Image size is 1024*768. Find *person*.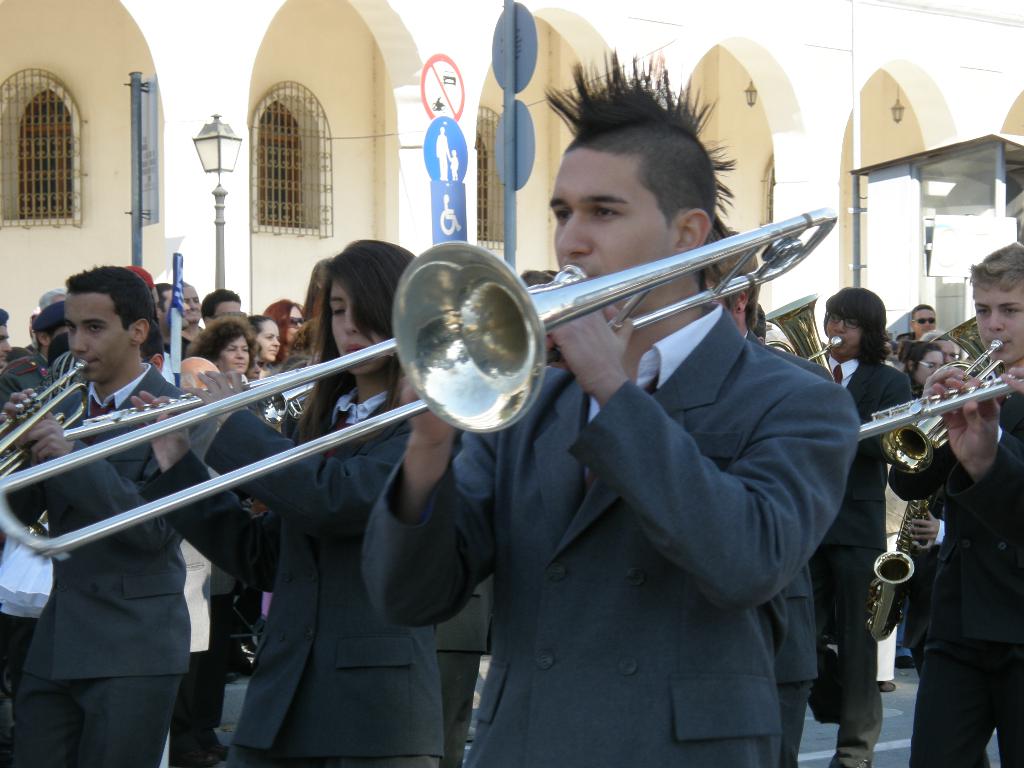
<box>449,143,460,183</box>.
